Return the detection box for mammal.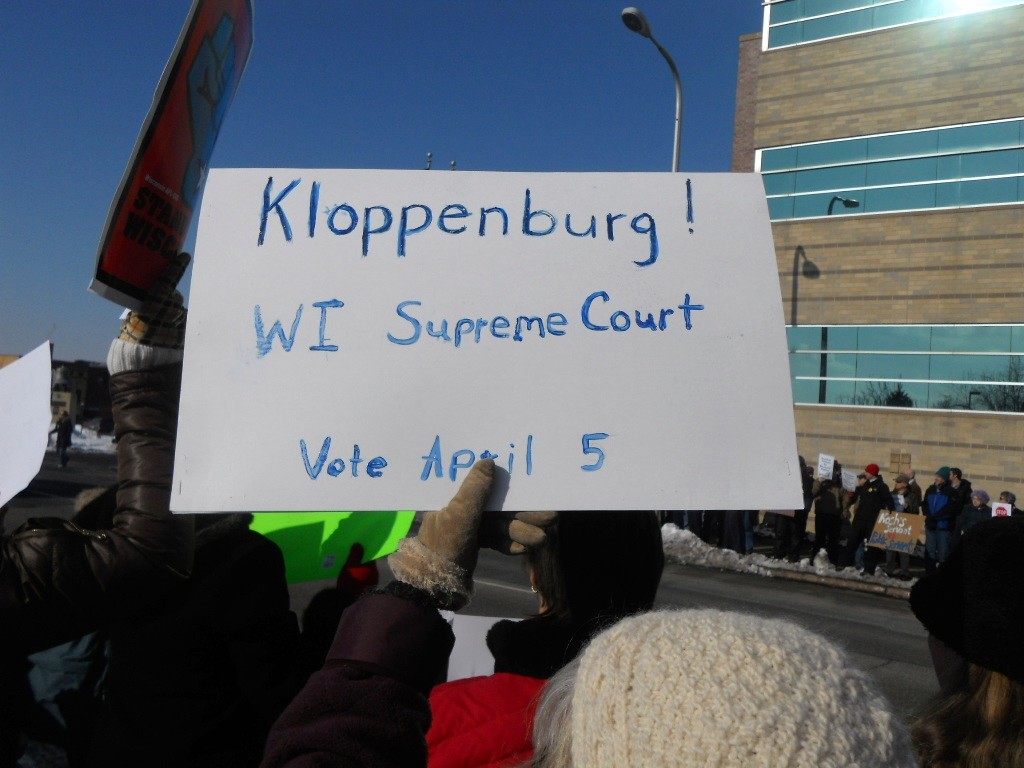
(left=265, top=460, right=491, bottom=767).
